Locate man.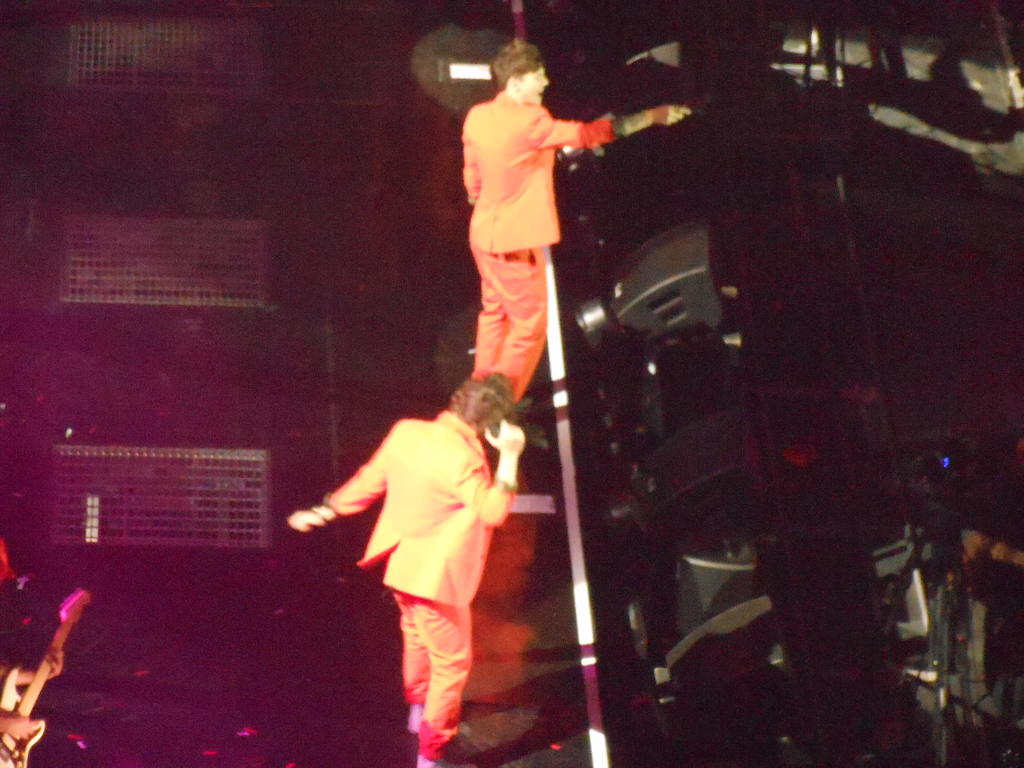
Bounding box: [left=466, top=38, right=694, bottom=401].
